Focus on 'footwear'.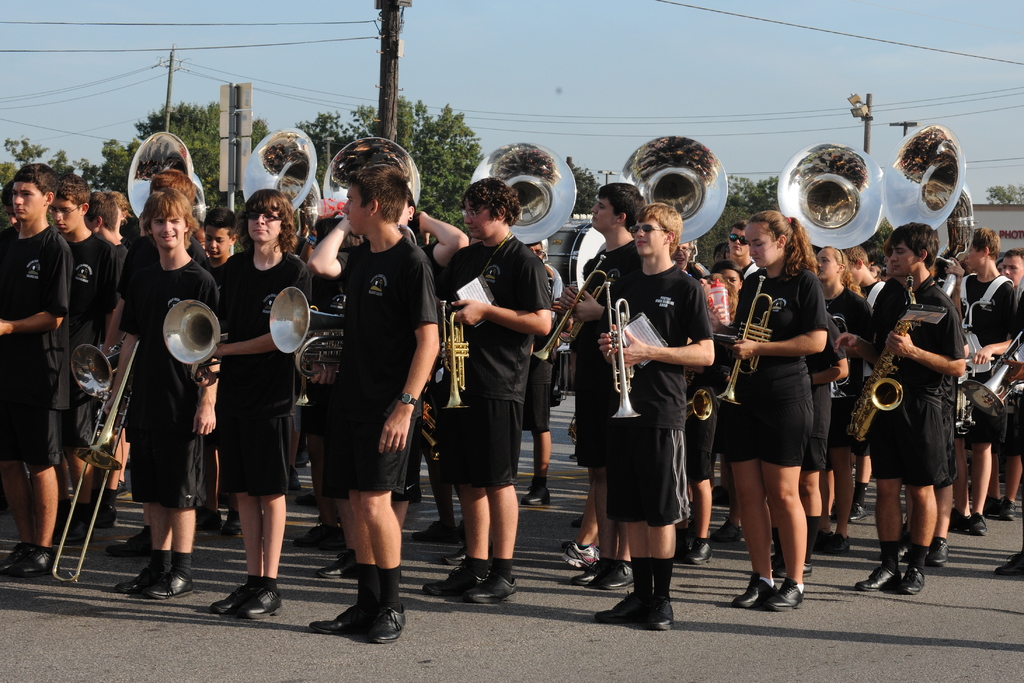
Focused at left=115, top=523, right=152, bottom=559.
